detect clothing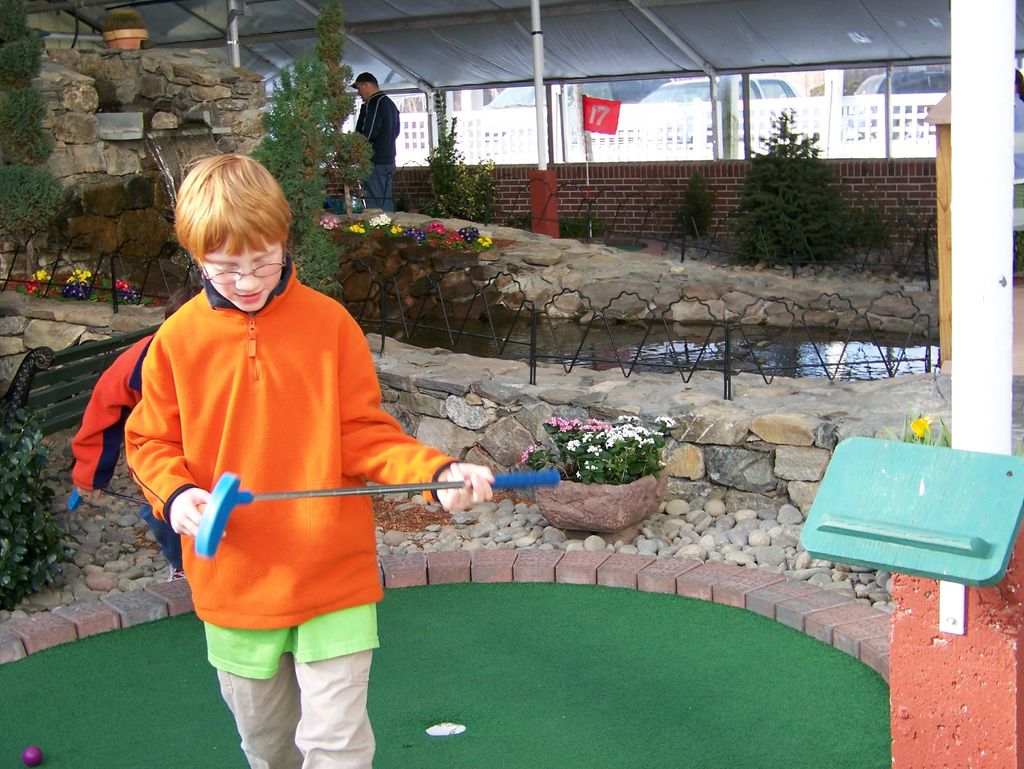
220, 653, 374, 767
